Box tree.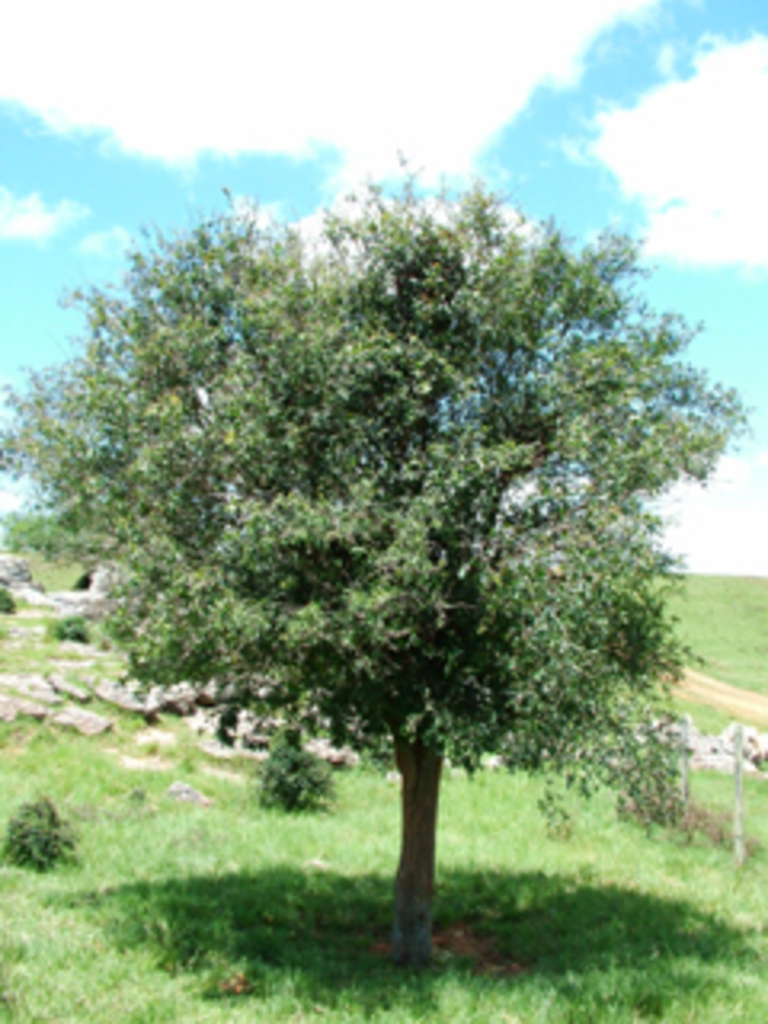
(0, 141, 749, 973).
